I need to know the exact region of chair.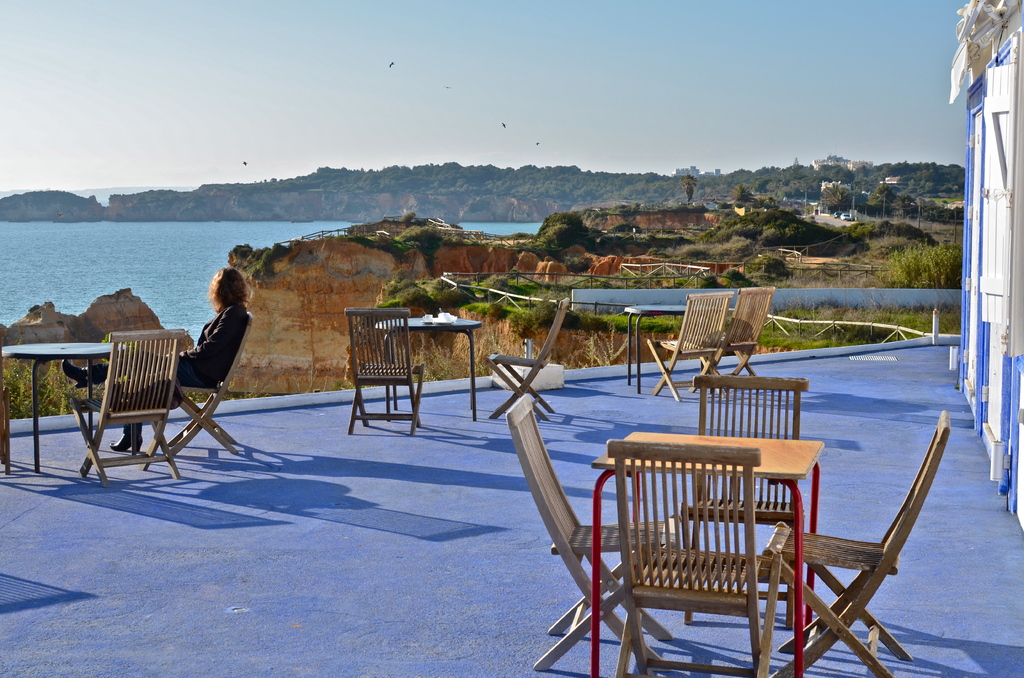
Region: (x1=682, y1=371, x2=816, y2=627).
